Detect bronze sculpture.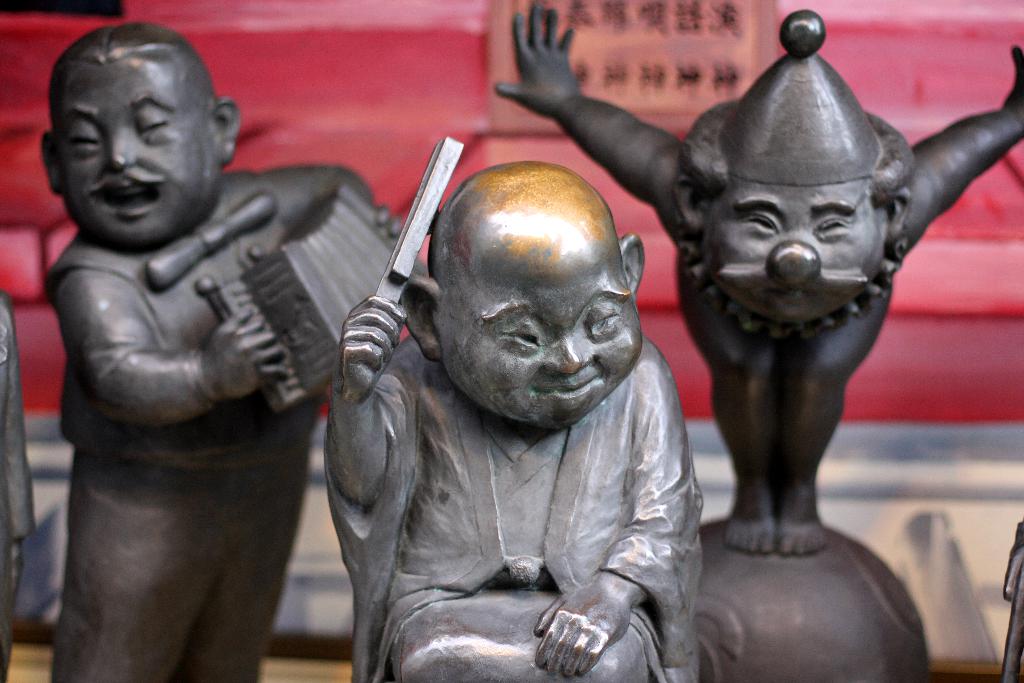
Detected at 306:118:730:682.
